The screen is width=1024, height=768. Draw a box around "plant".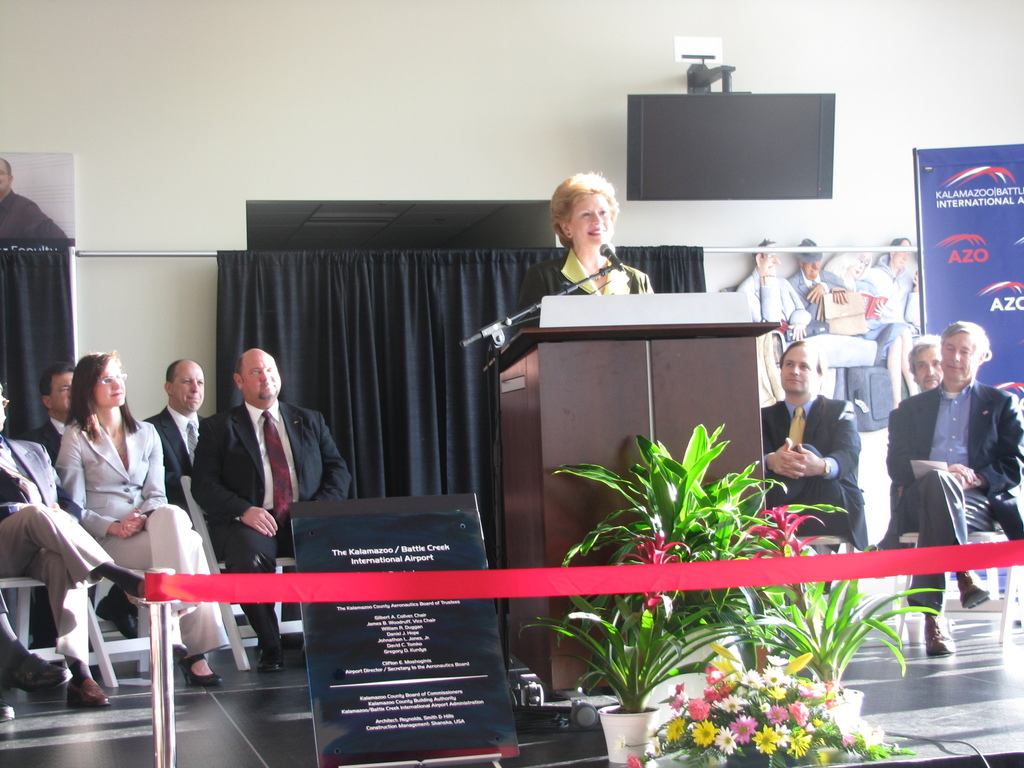
(left=552, top=431, right=842, bottom=623).
